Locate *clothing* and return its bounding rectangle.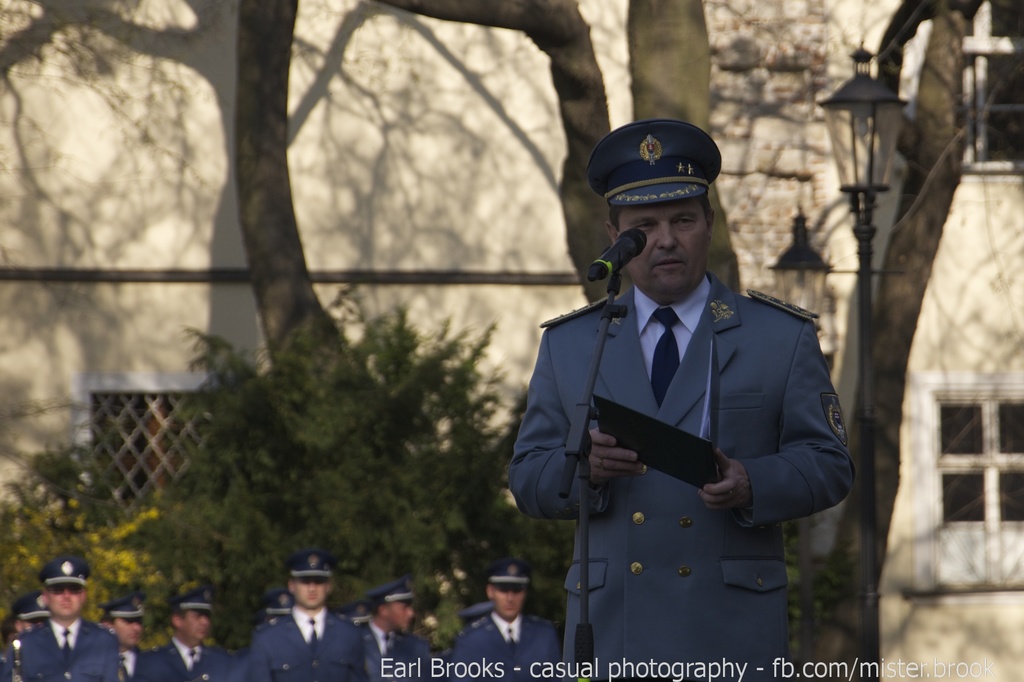
BBox(511, 273, 860, 681).
